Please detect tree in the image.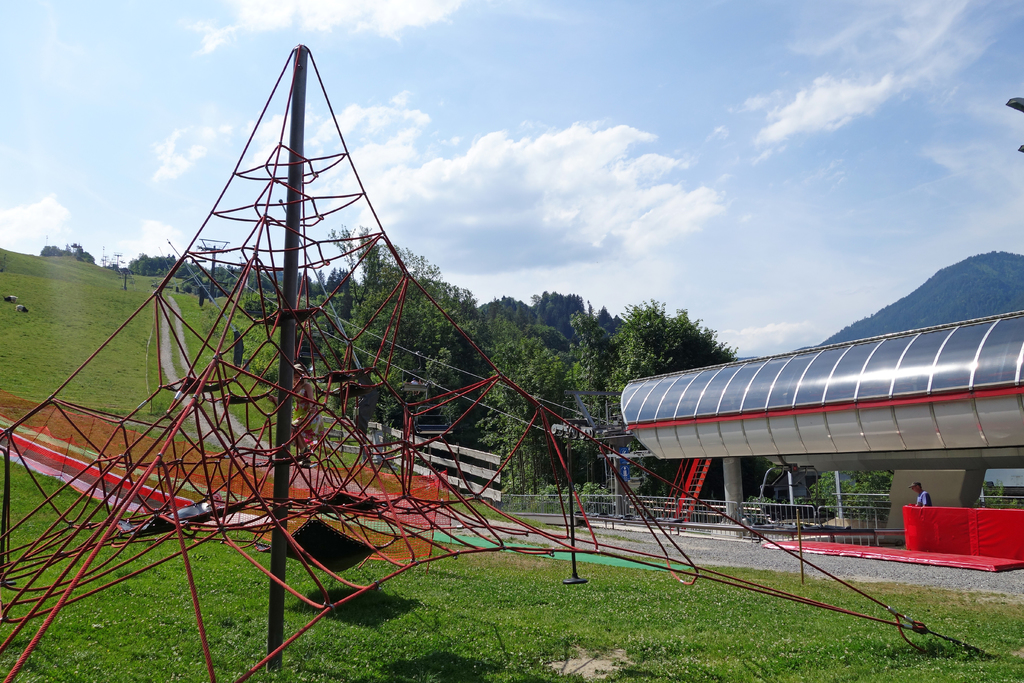
{"left": 312, "top": 269, "right": 326, "bottom": 297}.
